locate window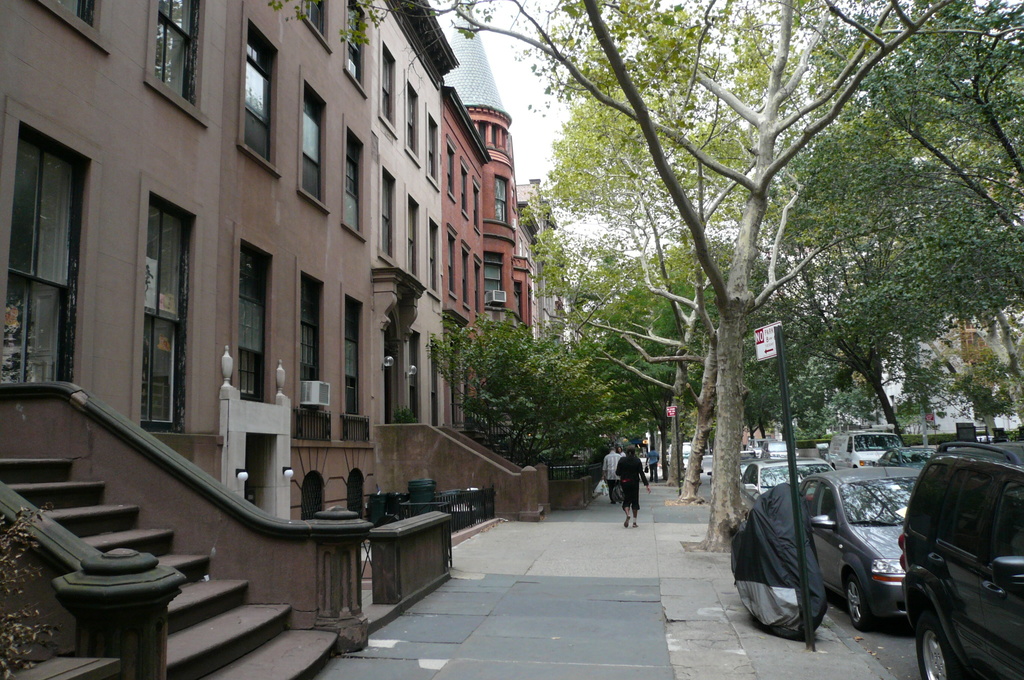
bbox=[462, 250, 471, 300]
